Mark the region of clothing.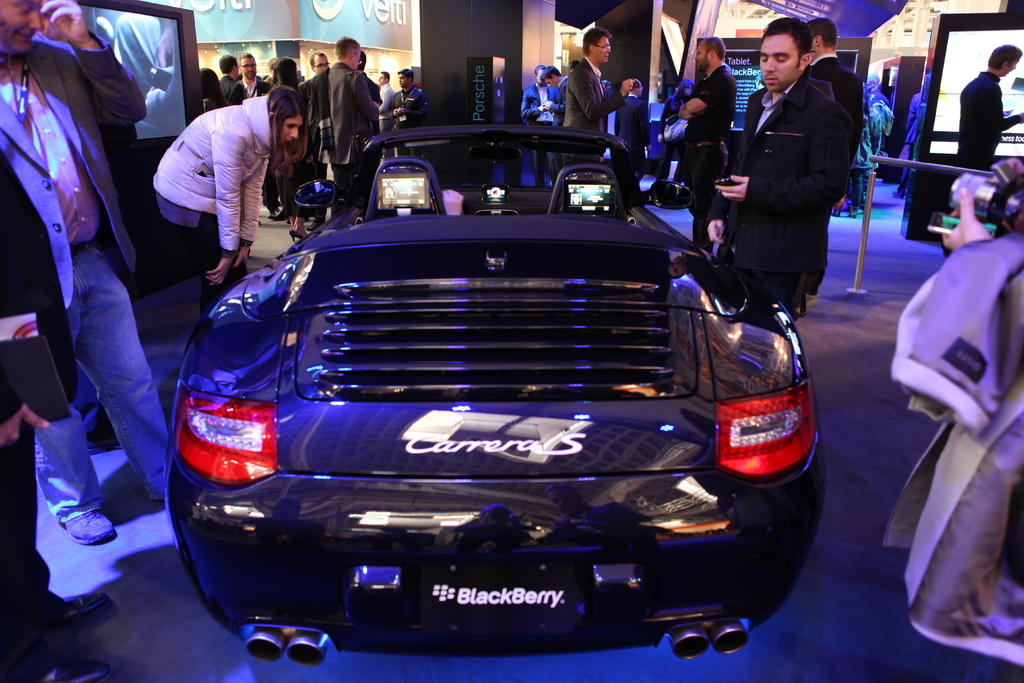
Region: [156,94,282,316].
